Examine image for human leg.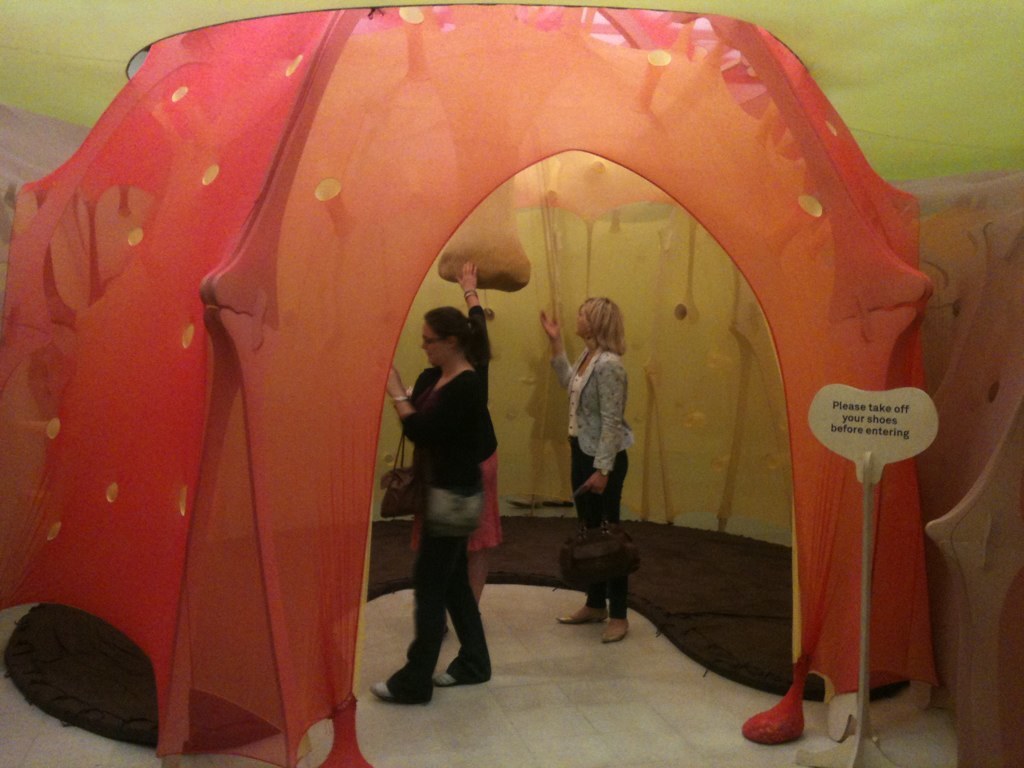
Examination result: 369,533,470,699.
